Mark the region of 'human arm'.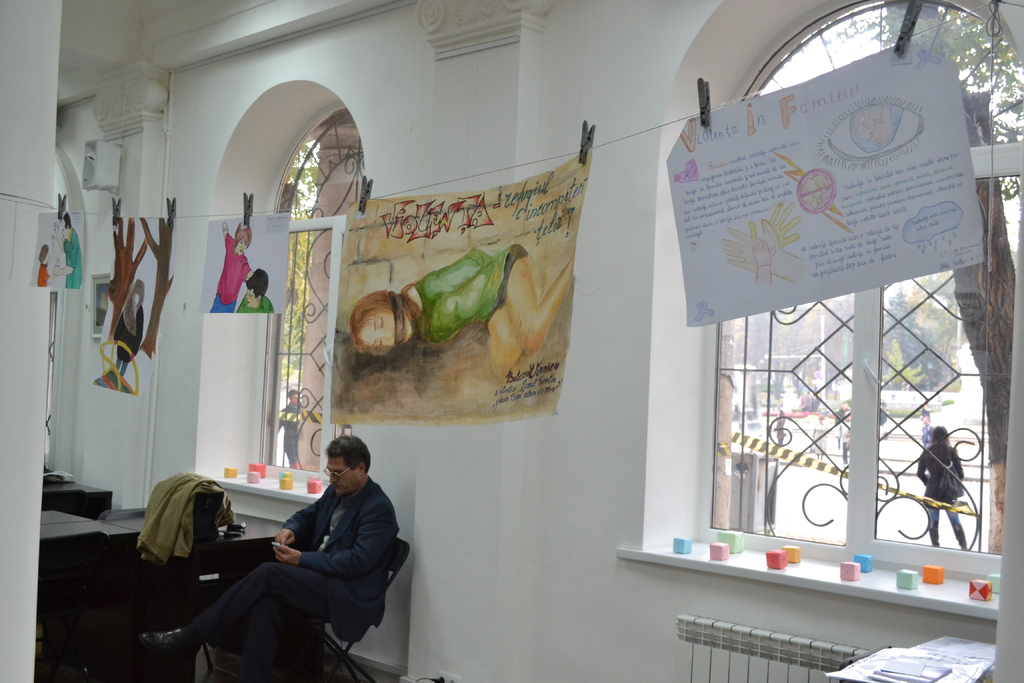
Region: x1=754 y1=235 x2=778 y2=283.
